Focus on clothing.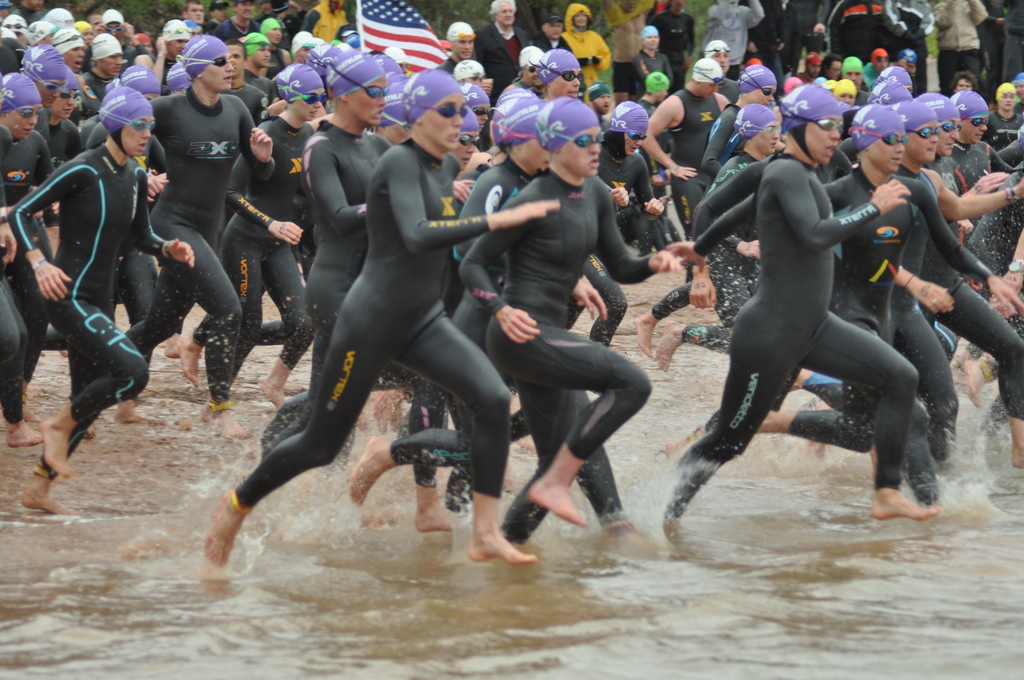
Focused at region(989, 136, 1023, 359).
